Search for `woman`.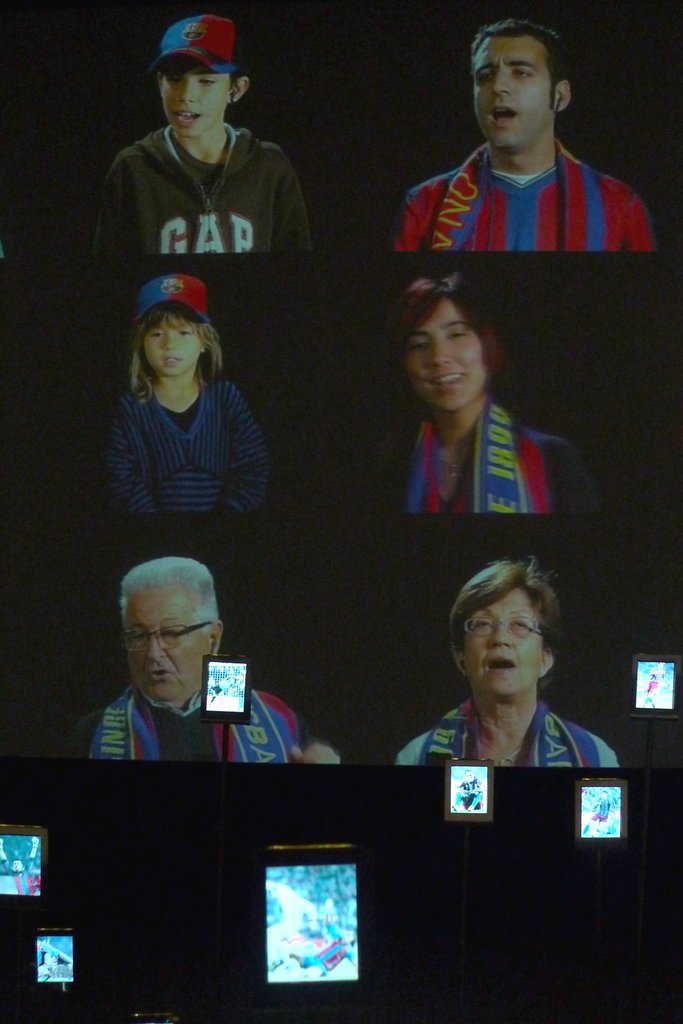
Found at 361, 257, 581, 572.
